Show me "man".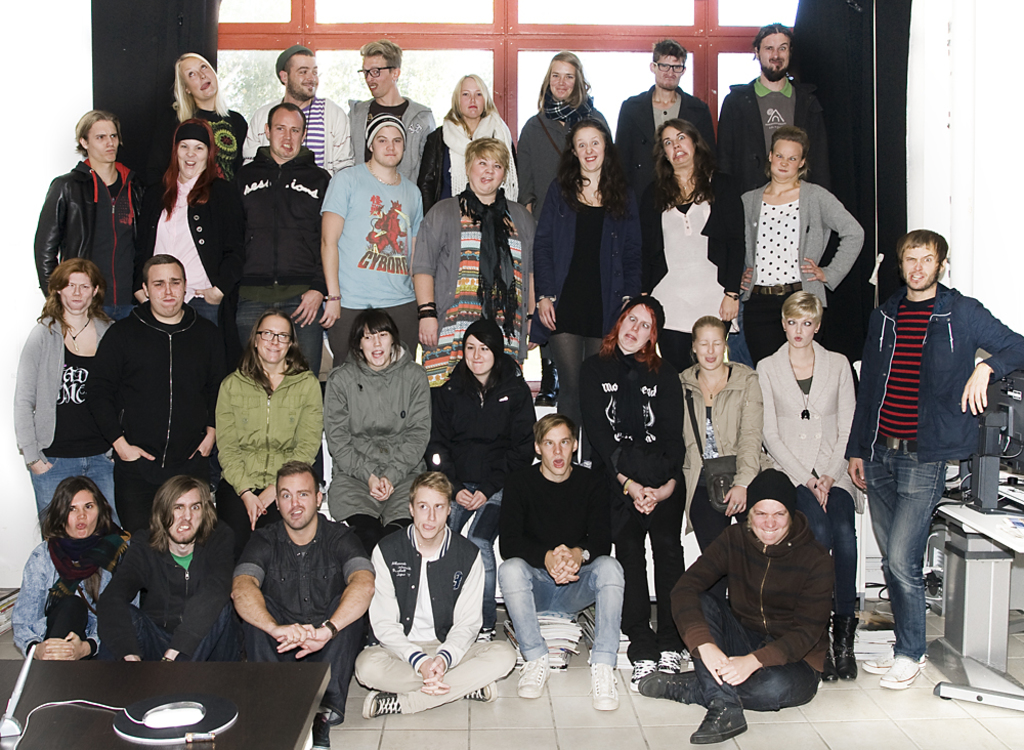
"man" is here: Rect(844, 231, 1023, 691).
